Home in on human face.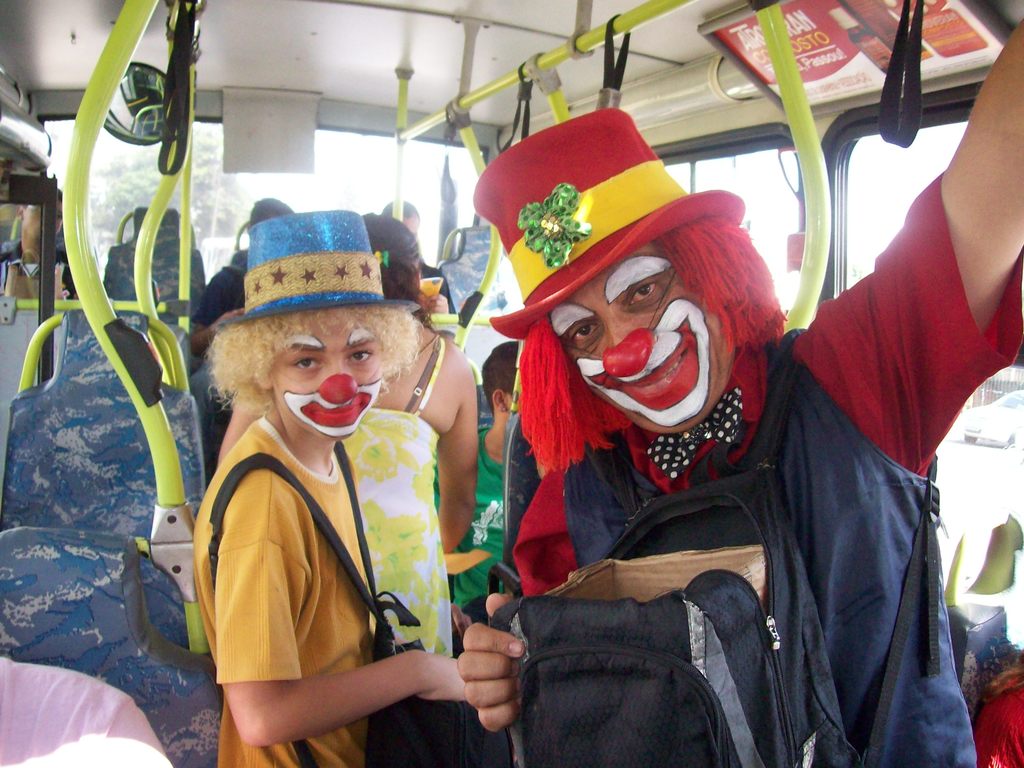
Homed in at select_region(20, 192, 67, 243).
